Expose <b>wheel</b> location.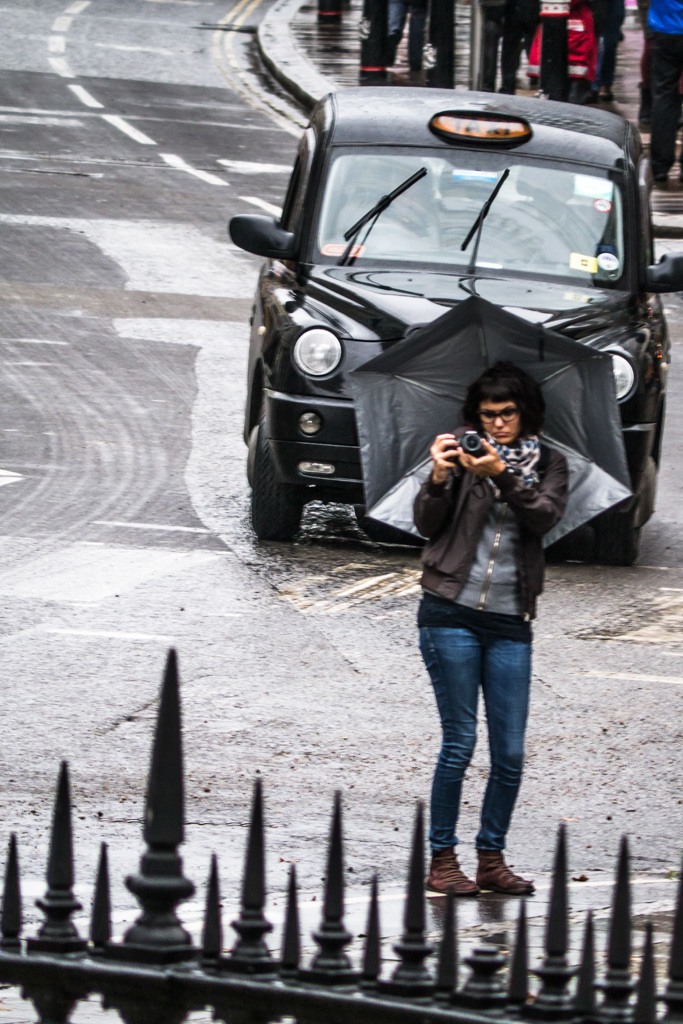
Exposed at region(249, 405, 302, 542).
